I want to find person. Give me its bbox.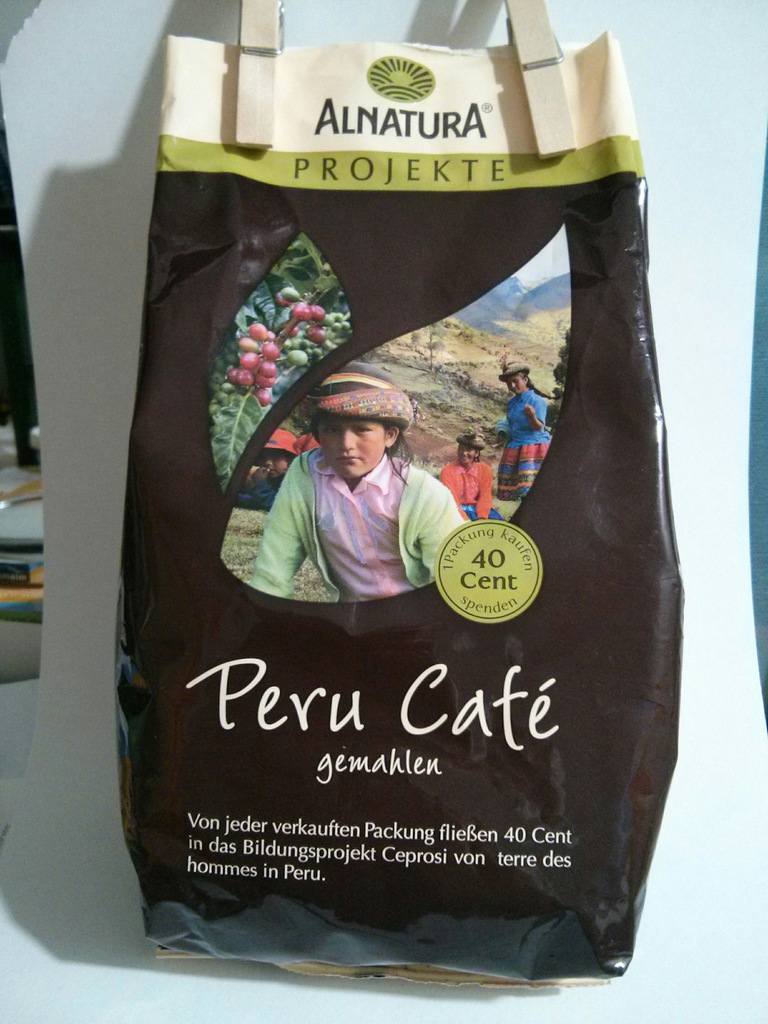
bbox(249, 361, 464, 604).
